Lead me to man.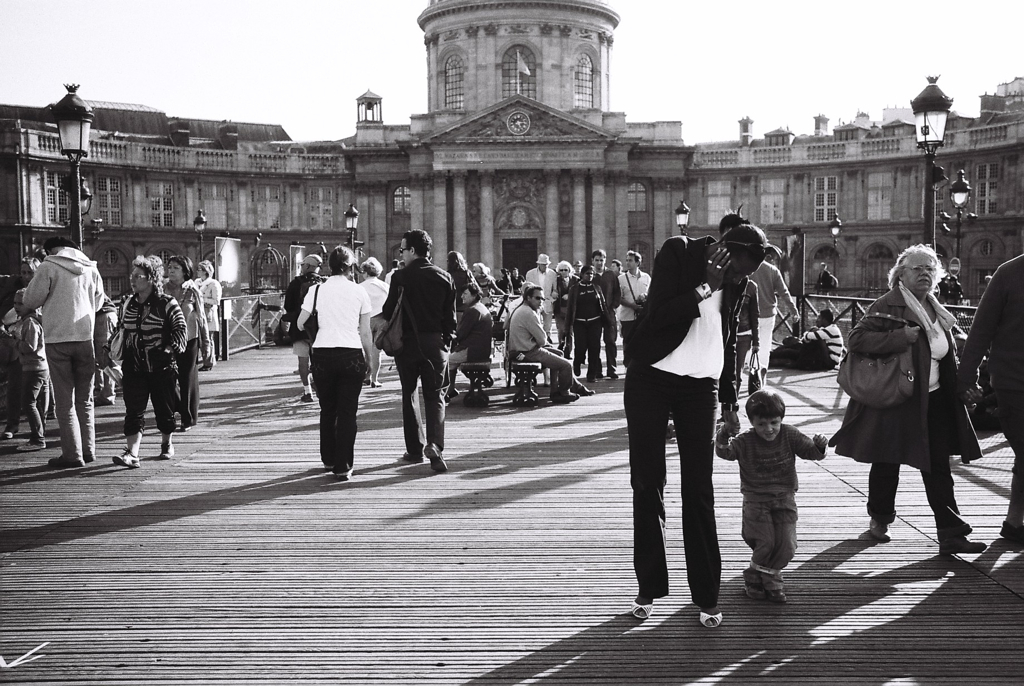
Lead to (left=511, top=284, right=587, bottom=406).
